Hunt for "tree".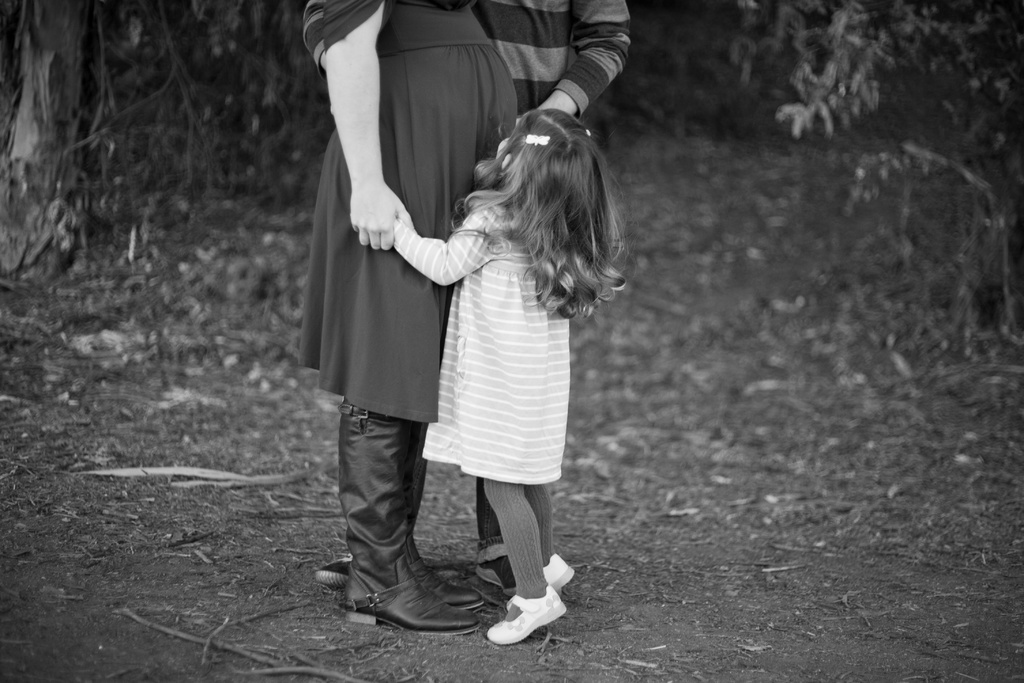
Hunted down at region(0, 0, 316, 282).
